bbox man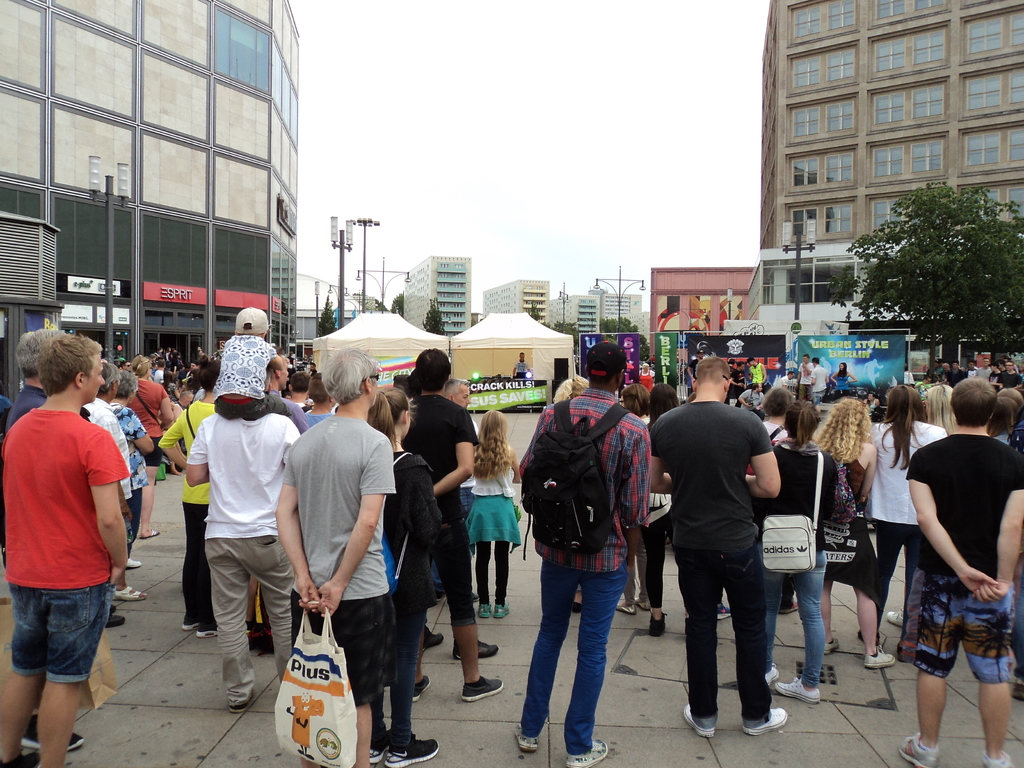
[x1=129, y1=359, x2=176, y2=540]
